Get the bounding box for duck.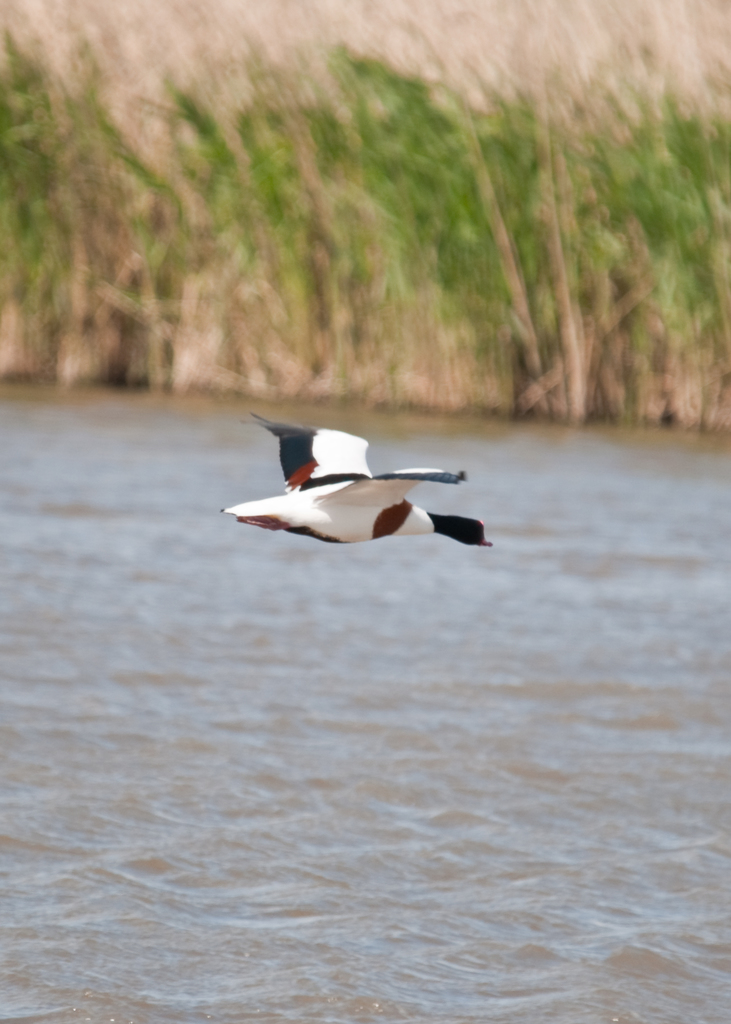
BBox(215, 406, 499, 575).
